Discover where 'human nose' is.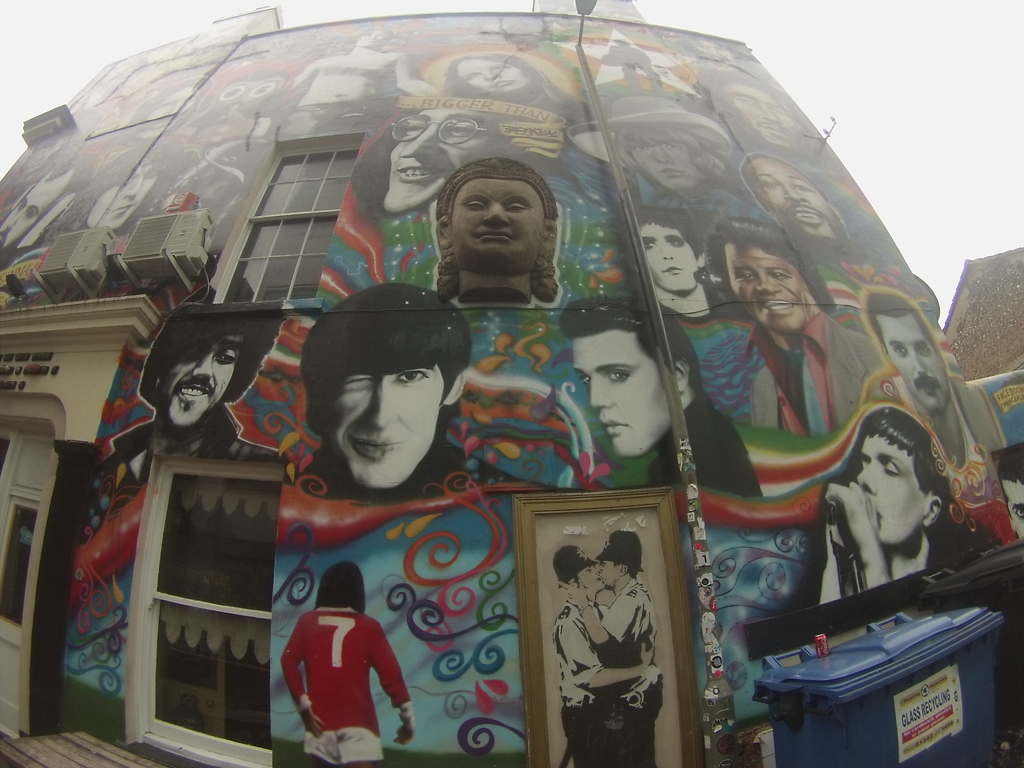
Discovered at [x1=122, y1=180, x2=144, y2=198].
